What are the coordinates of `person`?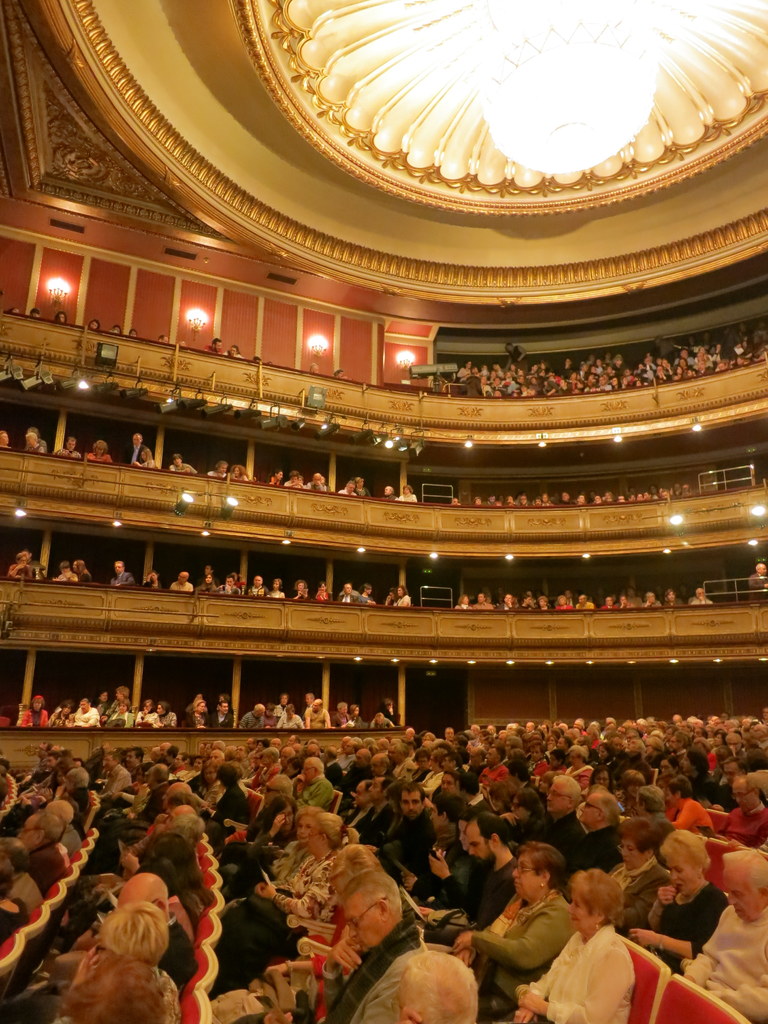
bbox(76, 563, 88, 584).
